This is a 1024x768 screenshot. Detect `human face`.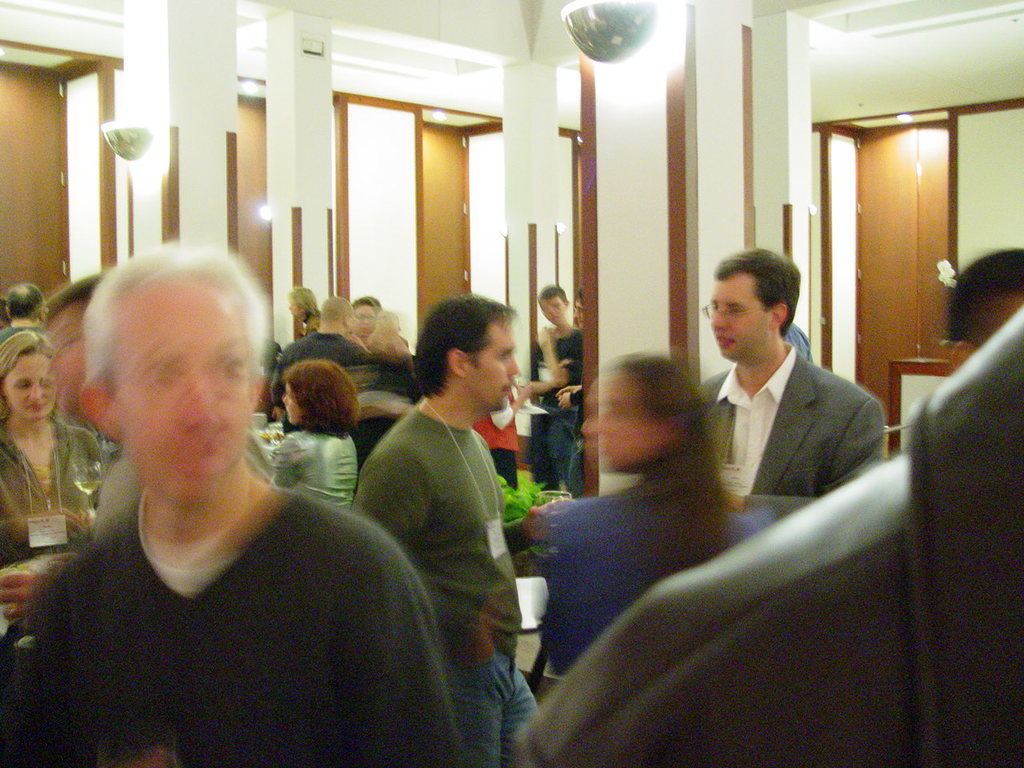
[x1=707, y1=277, x2=770, y2=357].
